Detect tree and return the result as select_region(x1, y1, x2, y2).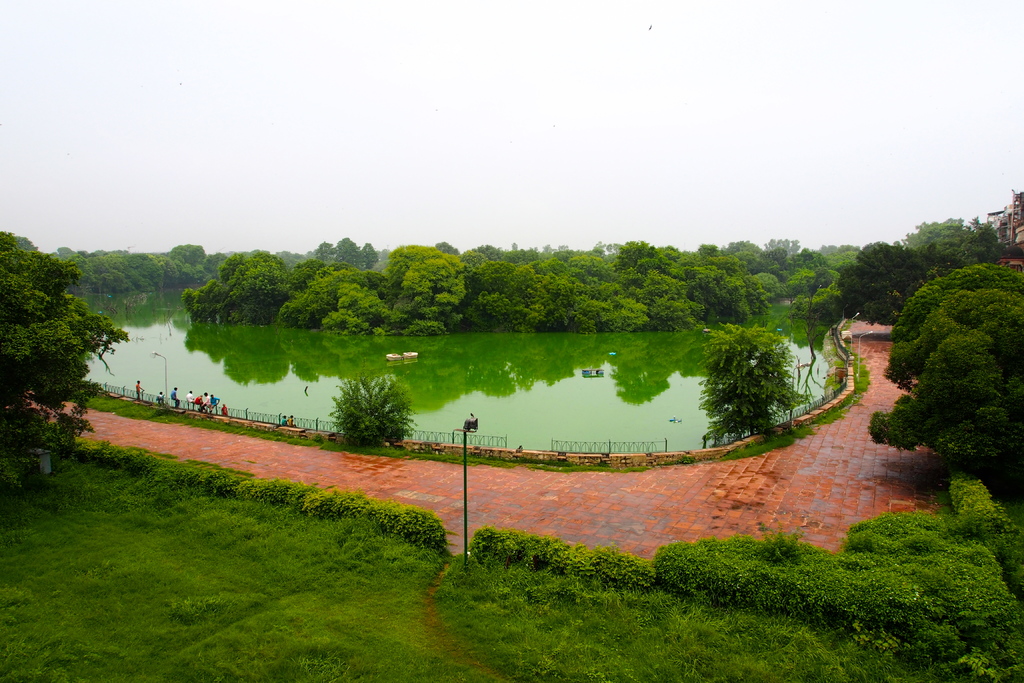
select_region(447, 248, 485, 309).
